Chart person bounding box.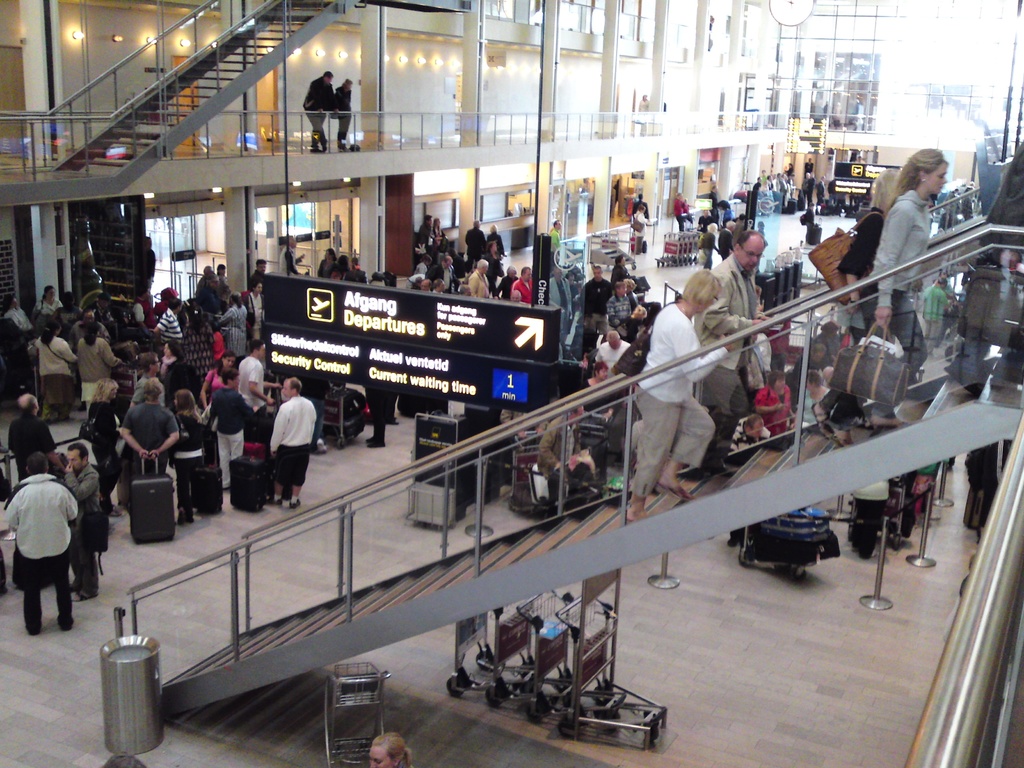
Charted: locate(302, 68, 335, 152).
